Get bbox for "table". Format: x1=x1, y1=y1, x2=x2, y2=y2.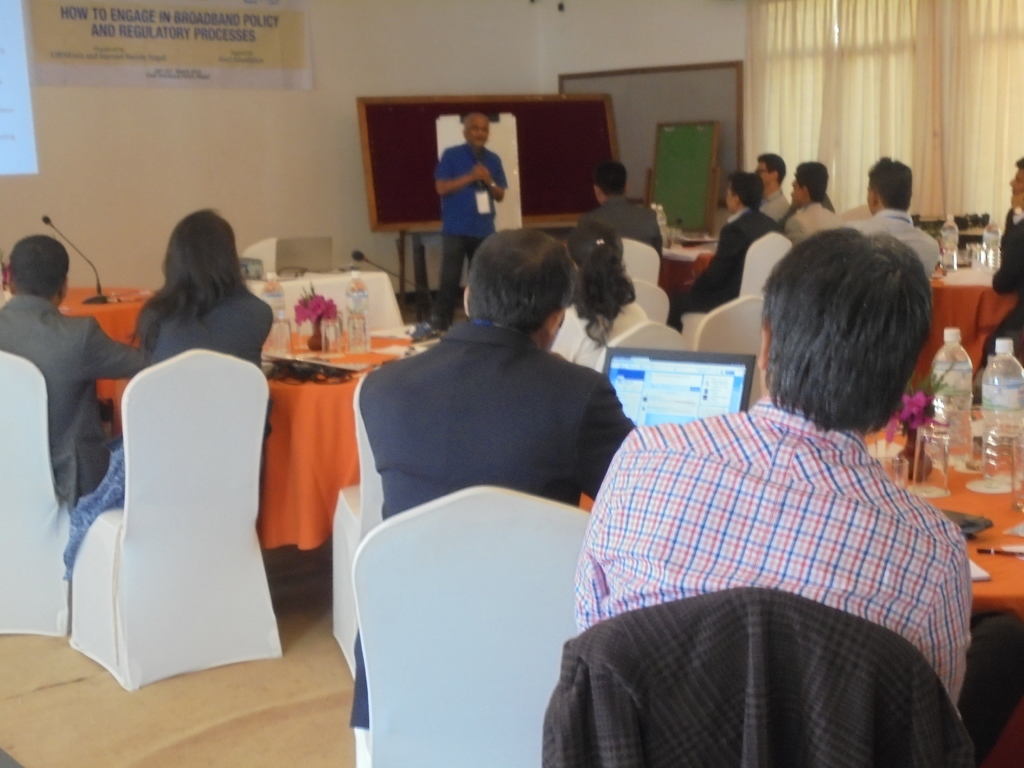
x1=54, y1=278, x2=158, y2=438.
